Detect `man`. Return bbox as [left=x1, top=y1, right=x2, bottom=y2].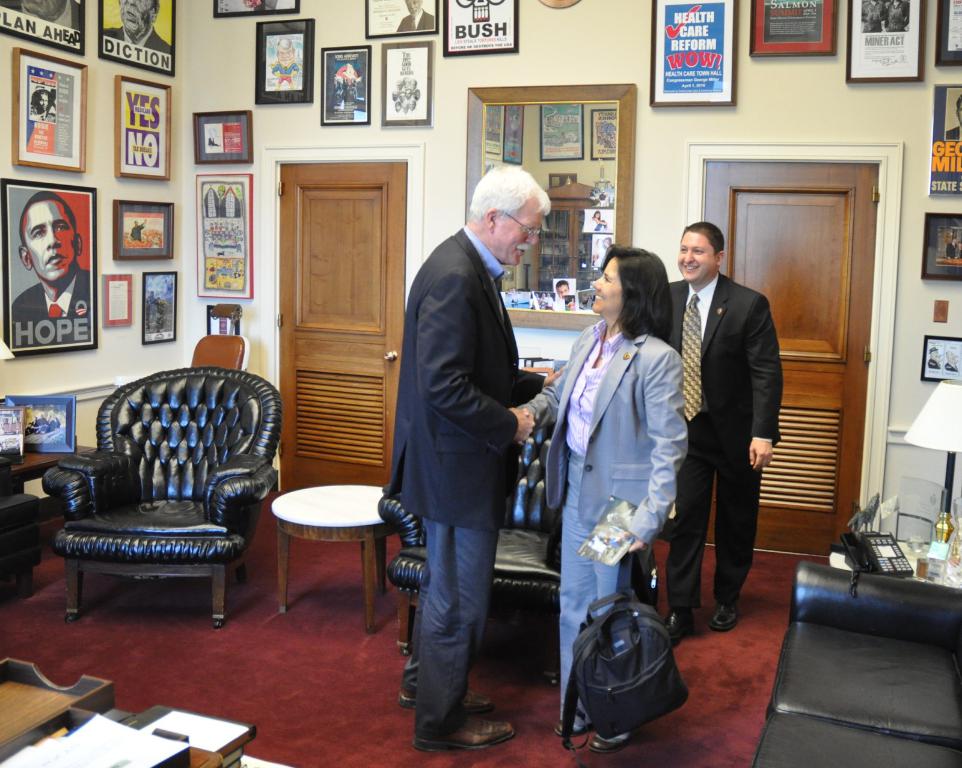
[left=11, top=194, right=93, bottom=344].
